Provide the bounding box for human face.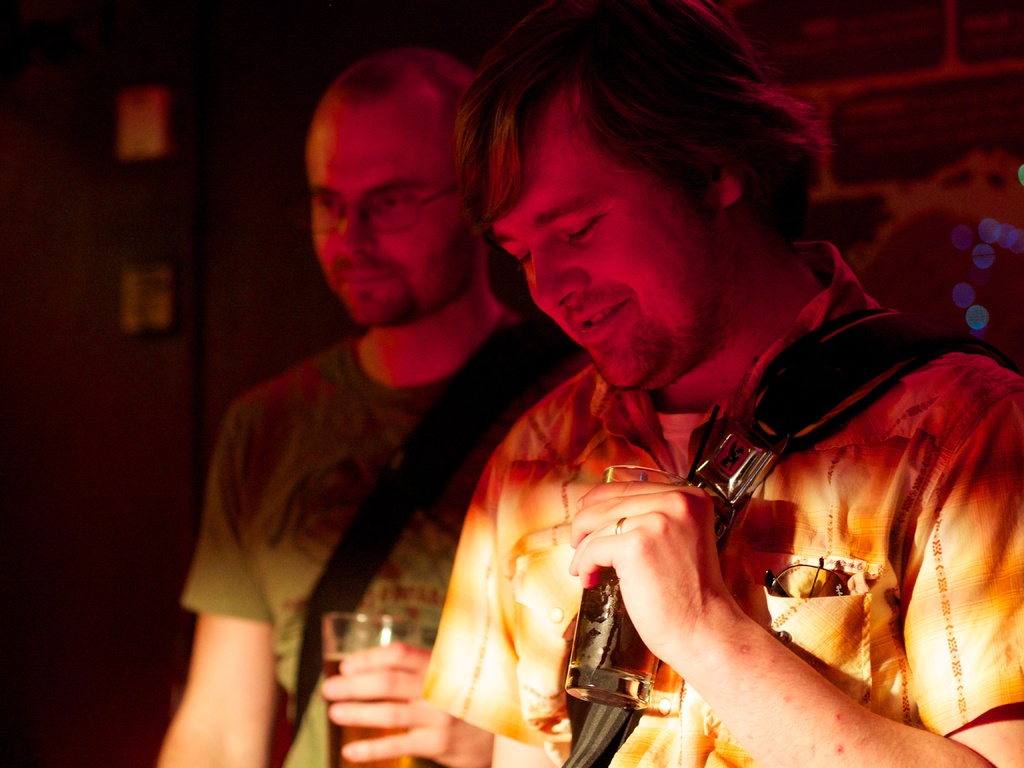
left=497, top=90, right=719, bottom=392.
